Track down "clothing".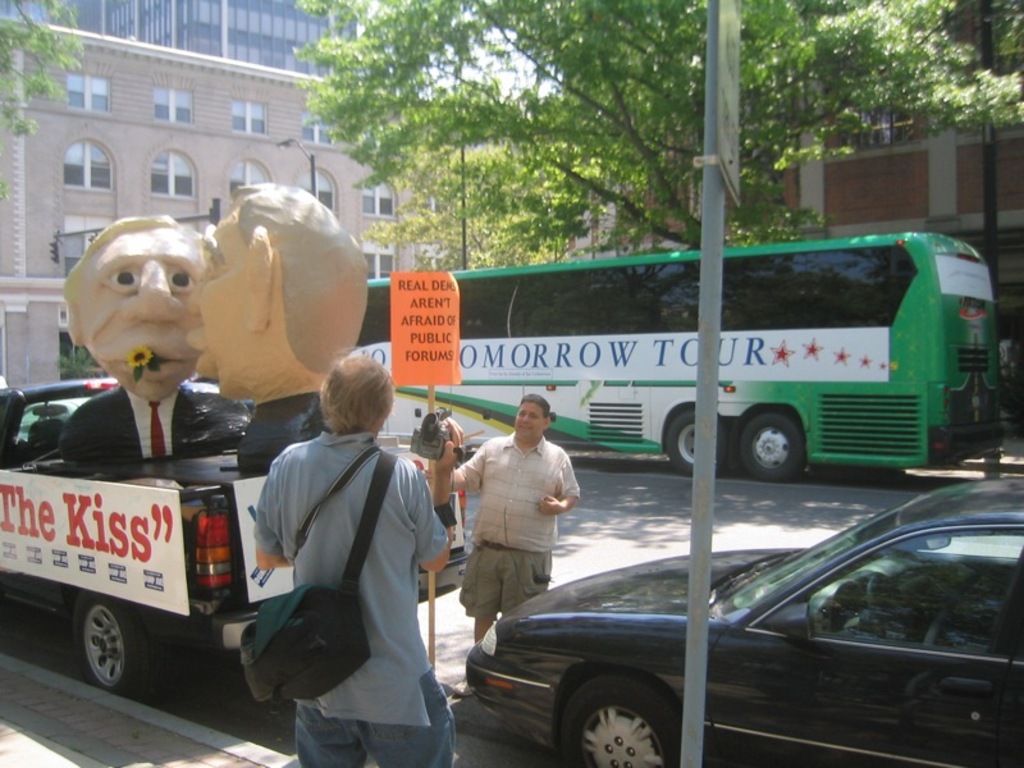
Tracked to {"x1": 440, "y1": 449, "x2": 577, "y2": 621}.
